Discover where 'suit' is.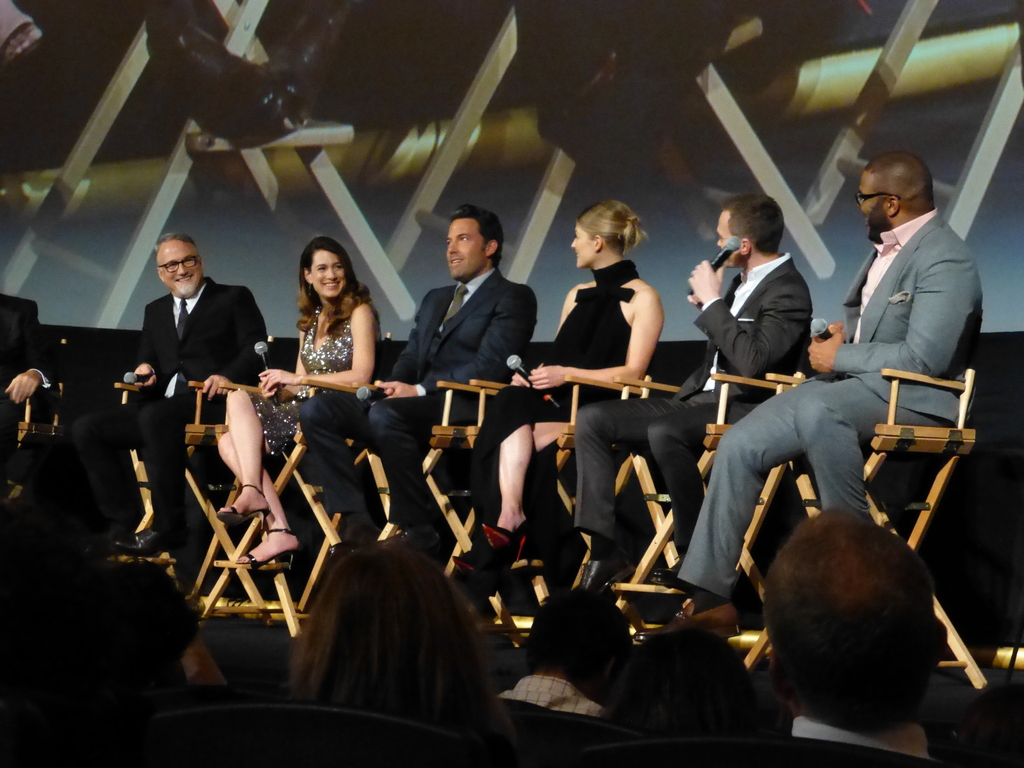
Discovered at l=0, t=294, r=71, b=431.
